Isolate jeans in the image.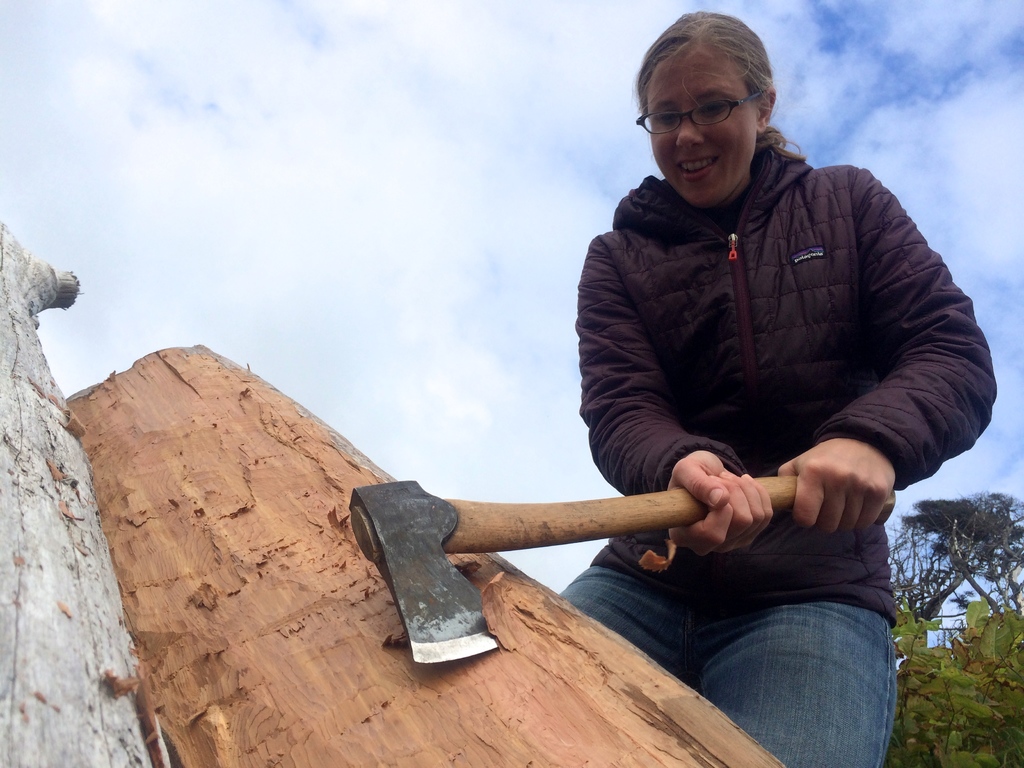
Isolated region: 557 593 899 767.
